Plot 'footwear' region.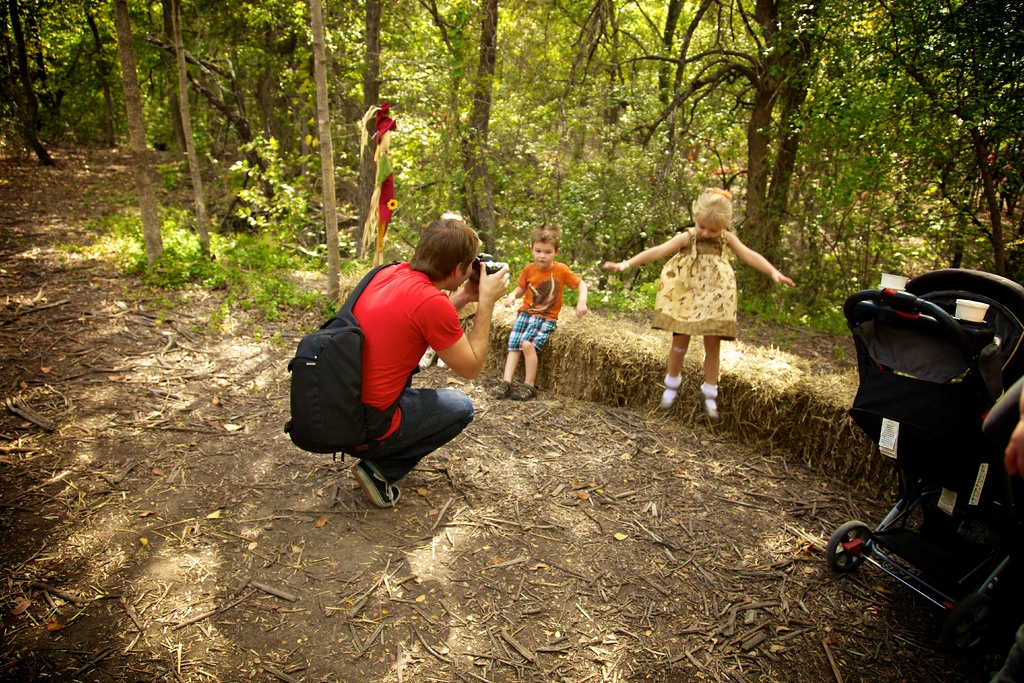
Plotted at 661:374:676:413.
